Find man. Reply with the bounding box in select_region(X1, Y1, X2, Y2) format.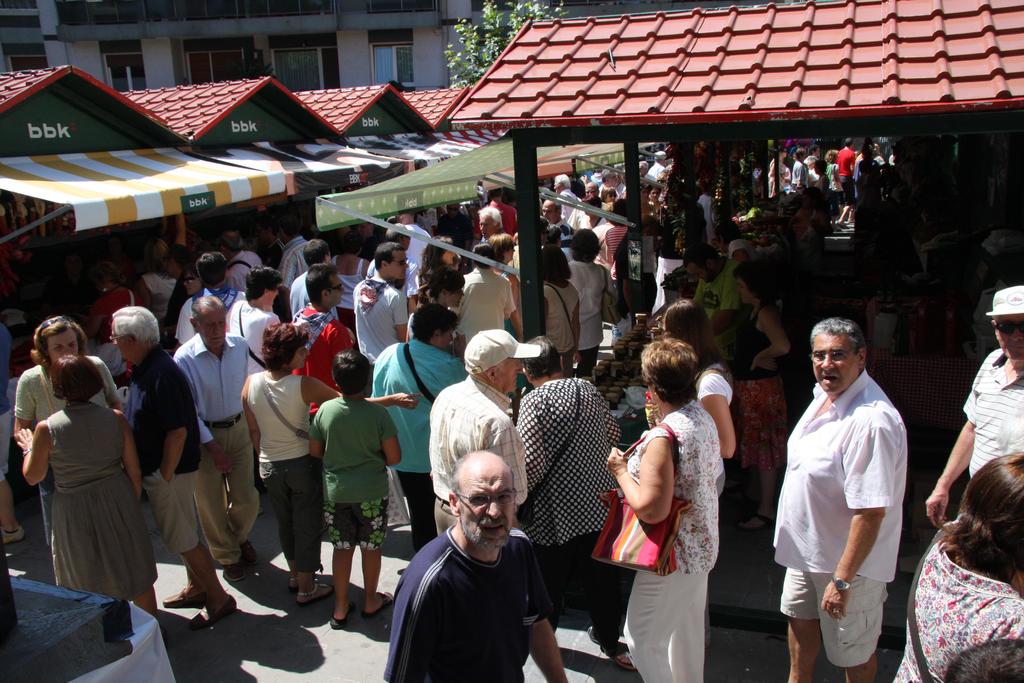
select_region(543, 199, 576, 258).
